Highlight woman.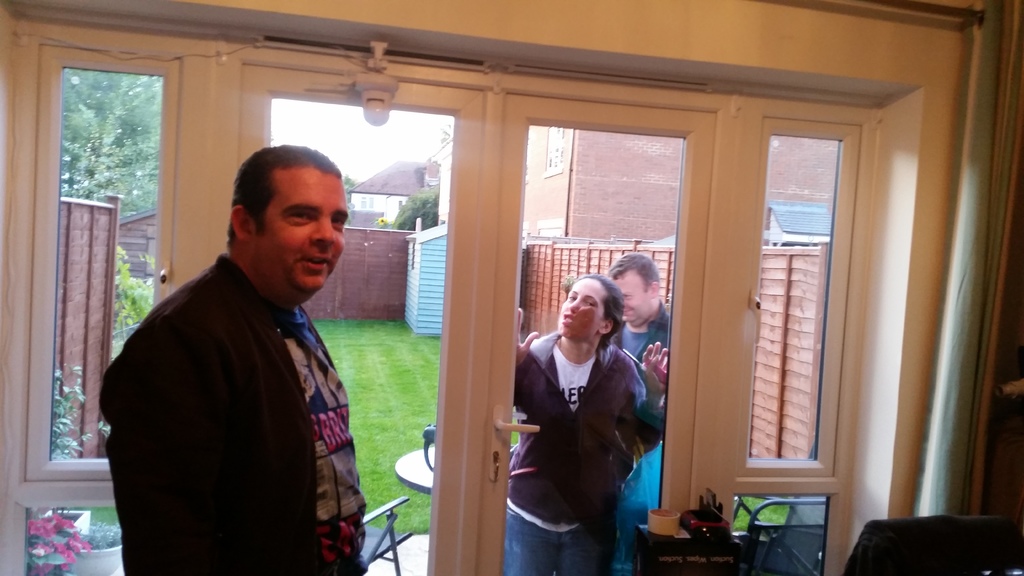
Highlighted region: <bbox>505, 254, 660, 561</bbox>.
